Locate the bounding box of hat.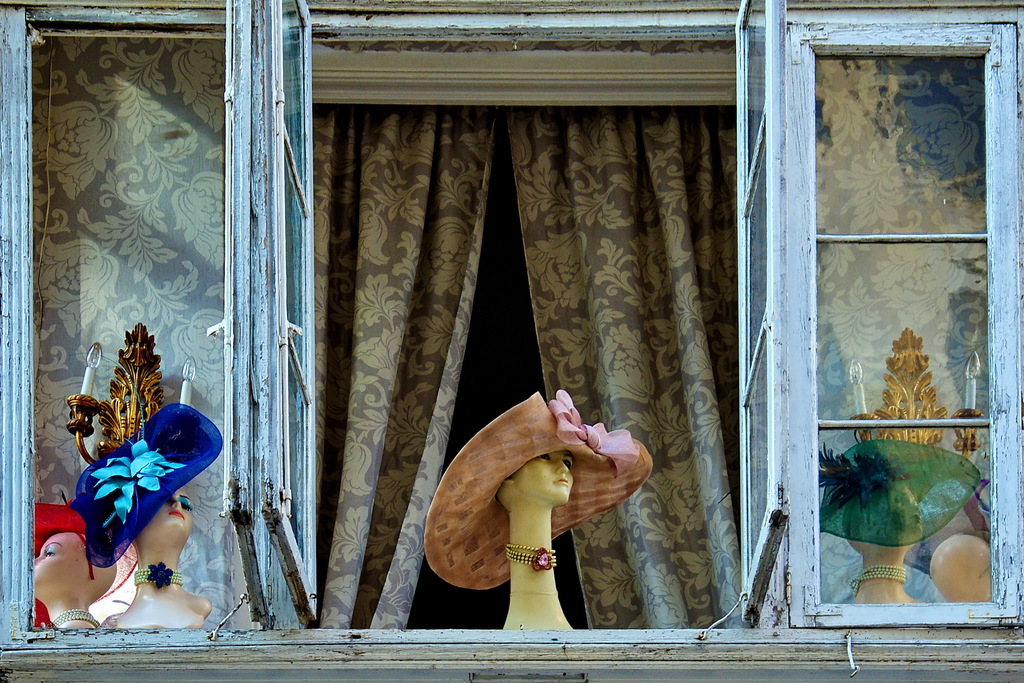
Bounding box: select_region(817, 434, 984, 545).
